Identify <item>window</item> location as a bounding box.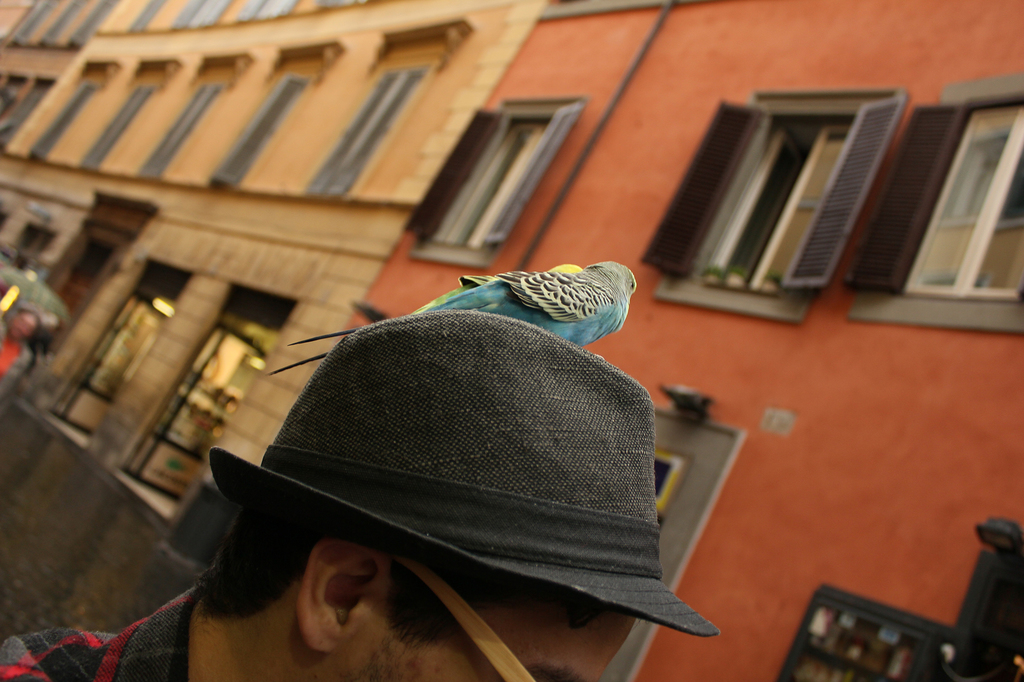
bbox(0, 77, 58, 147).
